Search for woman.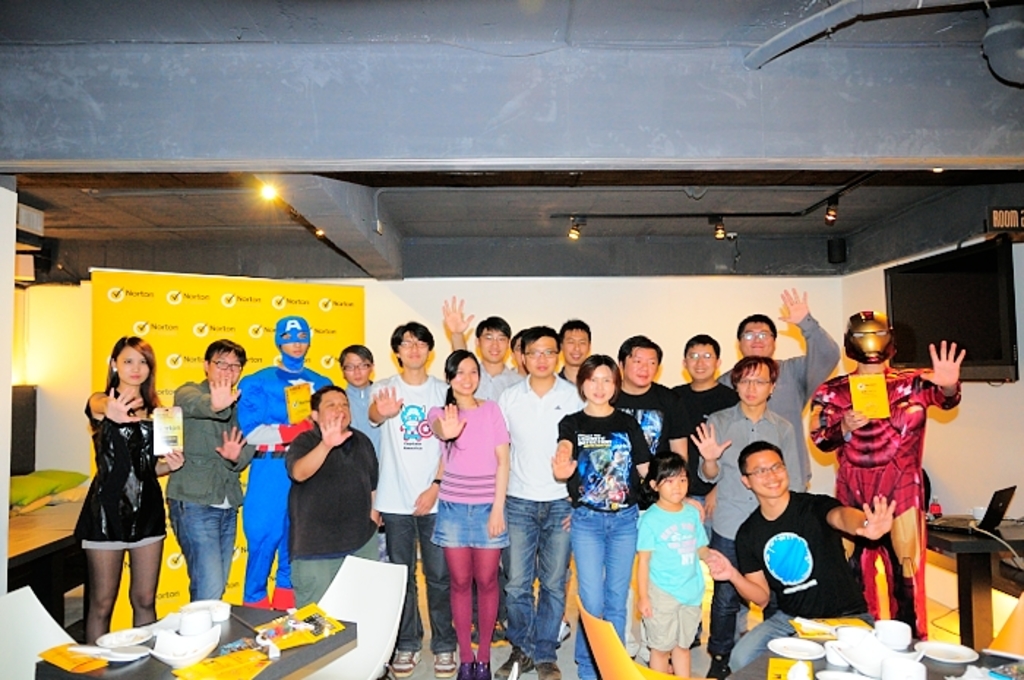
Found at 426/351/509/679.
